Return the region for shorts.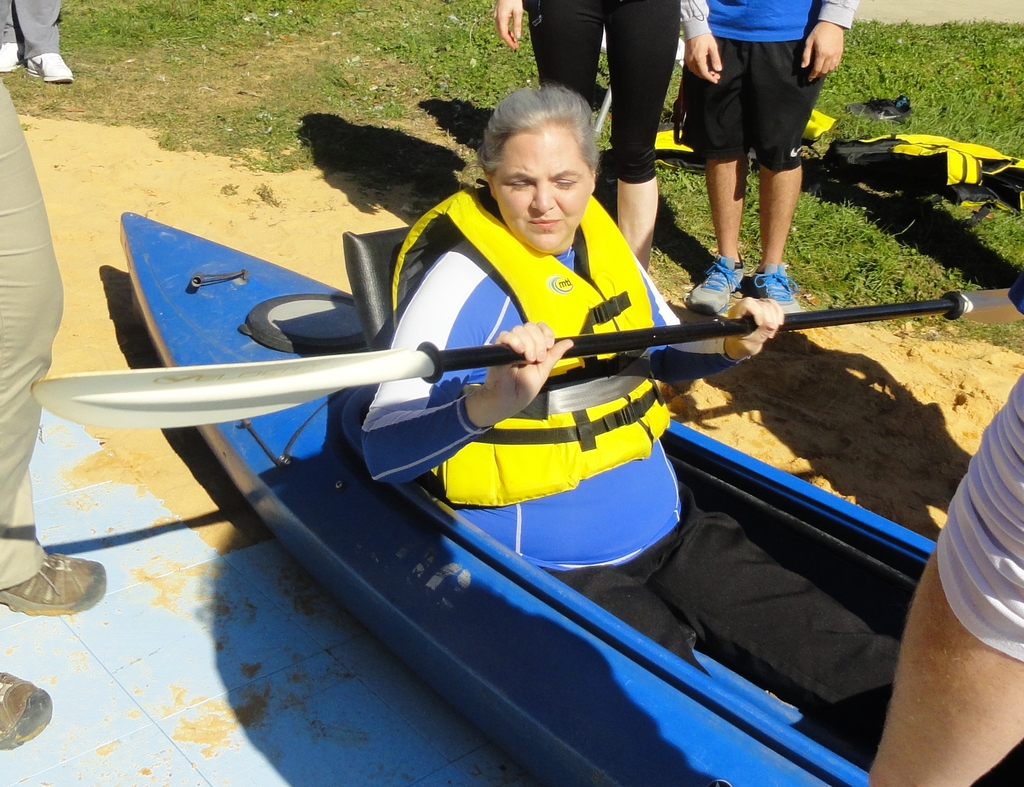
(x1=667, y1=24, x2=838, y2=159).
